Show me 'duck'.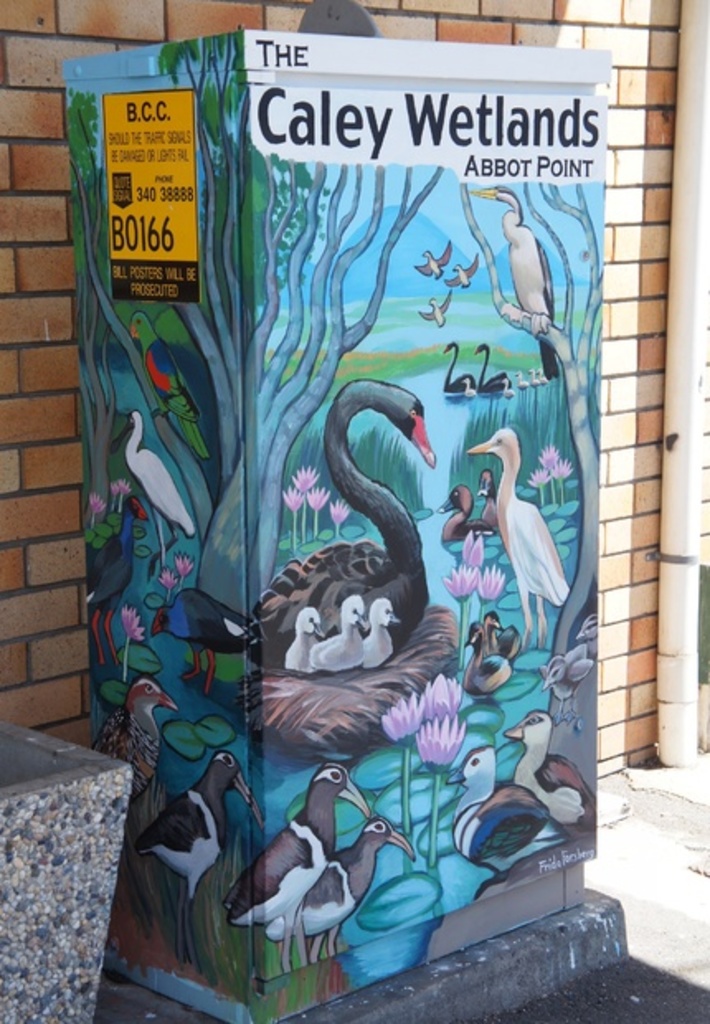
'duck' is here: {"left": 467, "top": 421, "right": 576, "bottom": 646}.
